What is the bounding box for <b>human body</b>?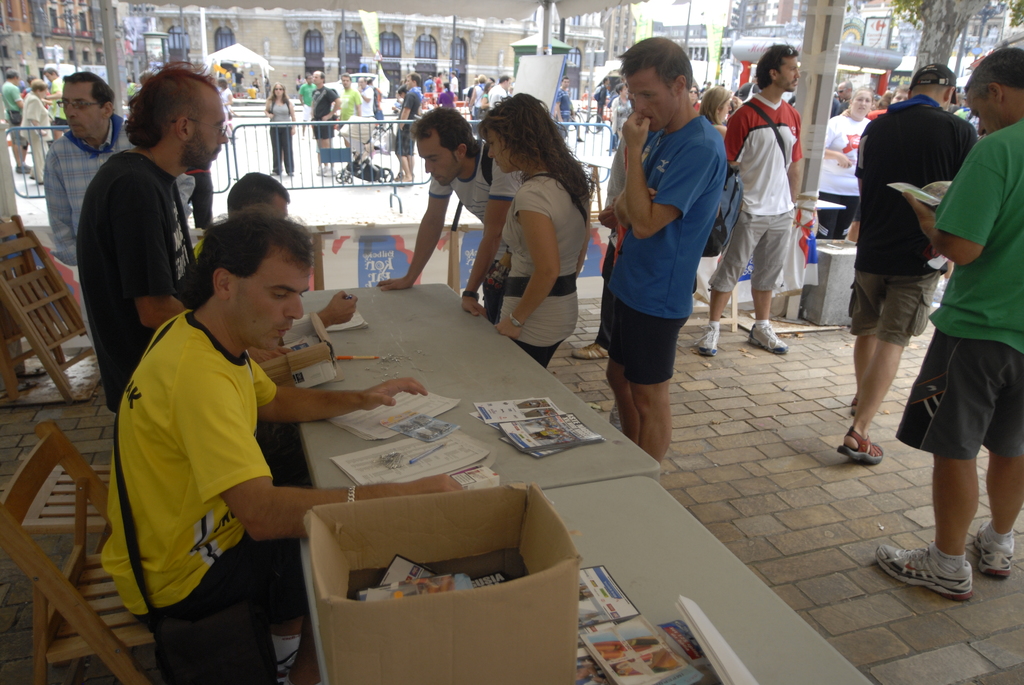
BBox(0, 83, 22, 176).
